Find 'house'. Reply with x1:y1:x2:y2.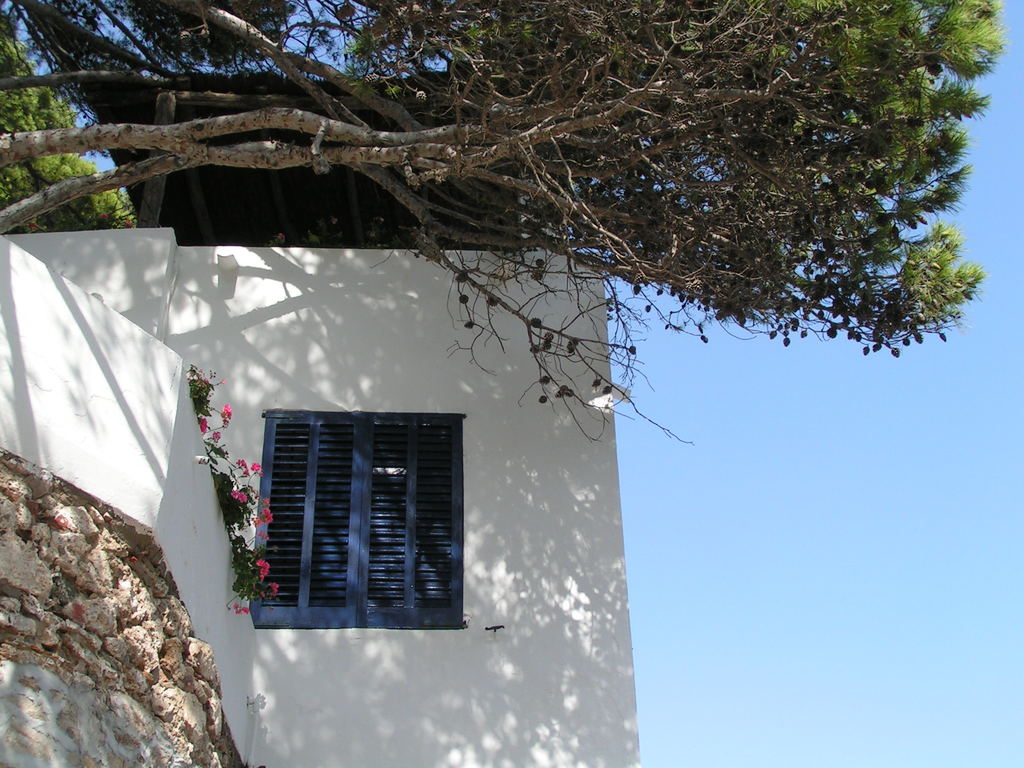
0:68:642:767.
